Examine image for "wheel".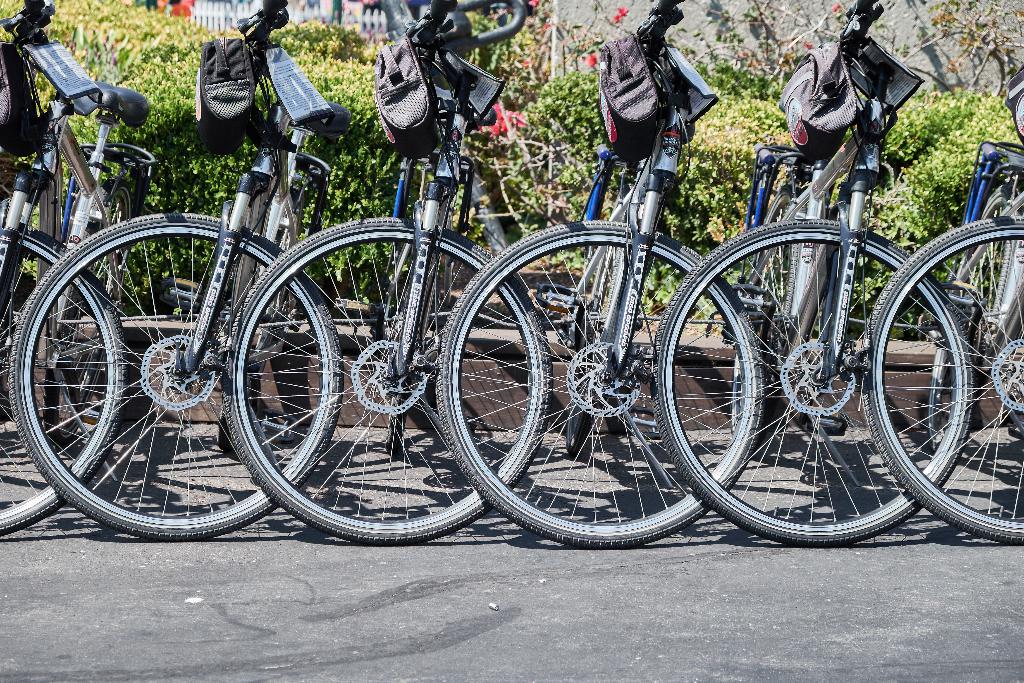
Examination result: (left=645, top=220, right=971, bottom=550).
